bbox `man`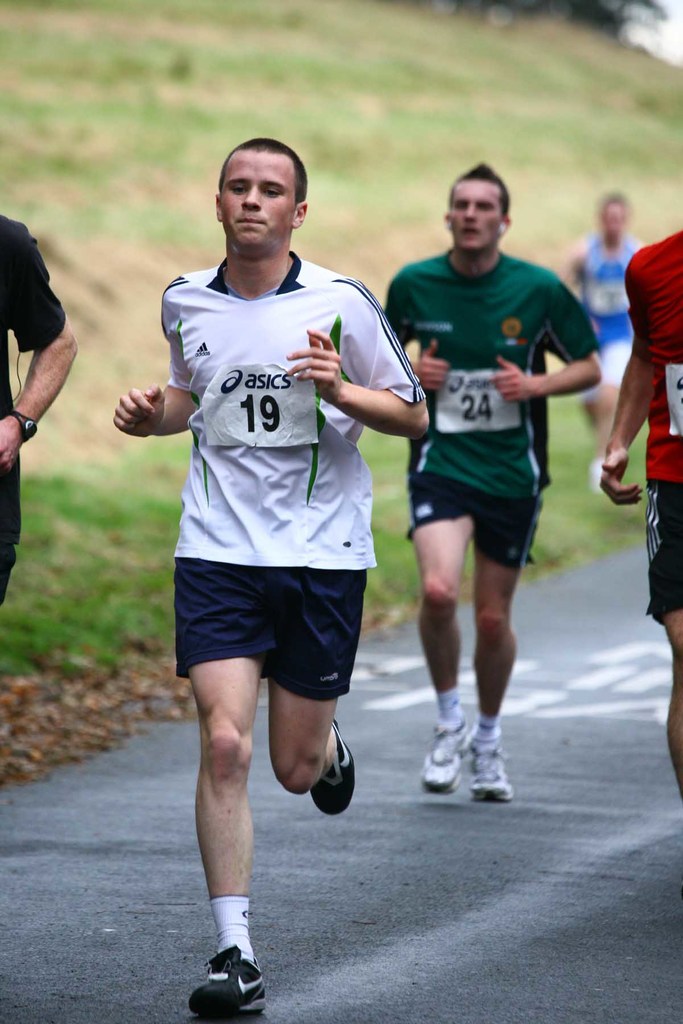
<bbox>552, 192, 642, 489</bbox>
